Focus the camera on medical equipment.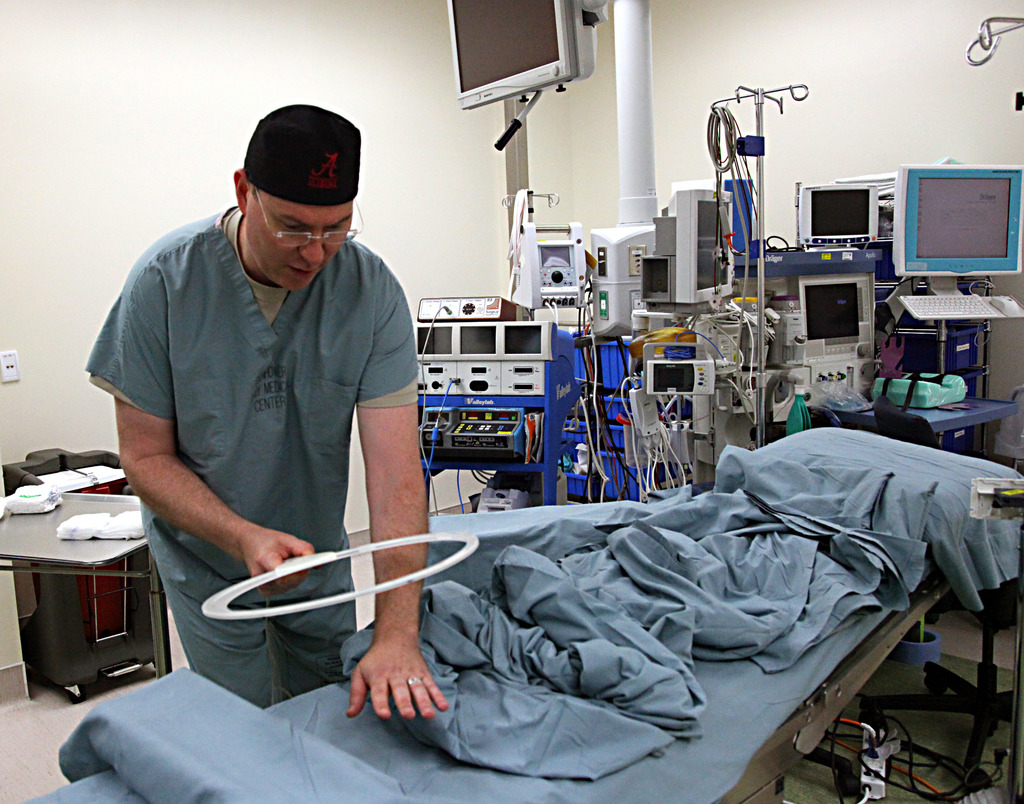
Focus region: 899,165,1023,319.
